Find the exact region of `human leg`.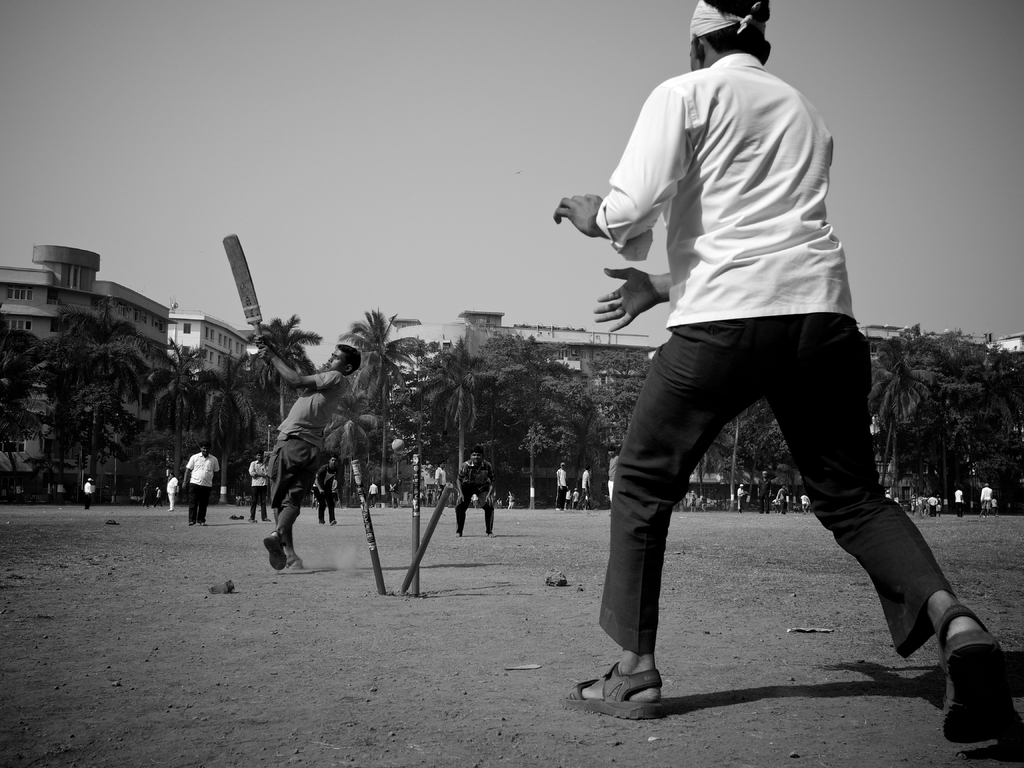
Exact region: rect(264, 506, 297, 568).
